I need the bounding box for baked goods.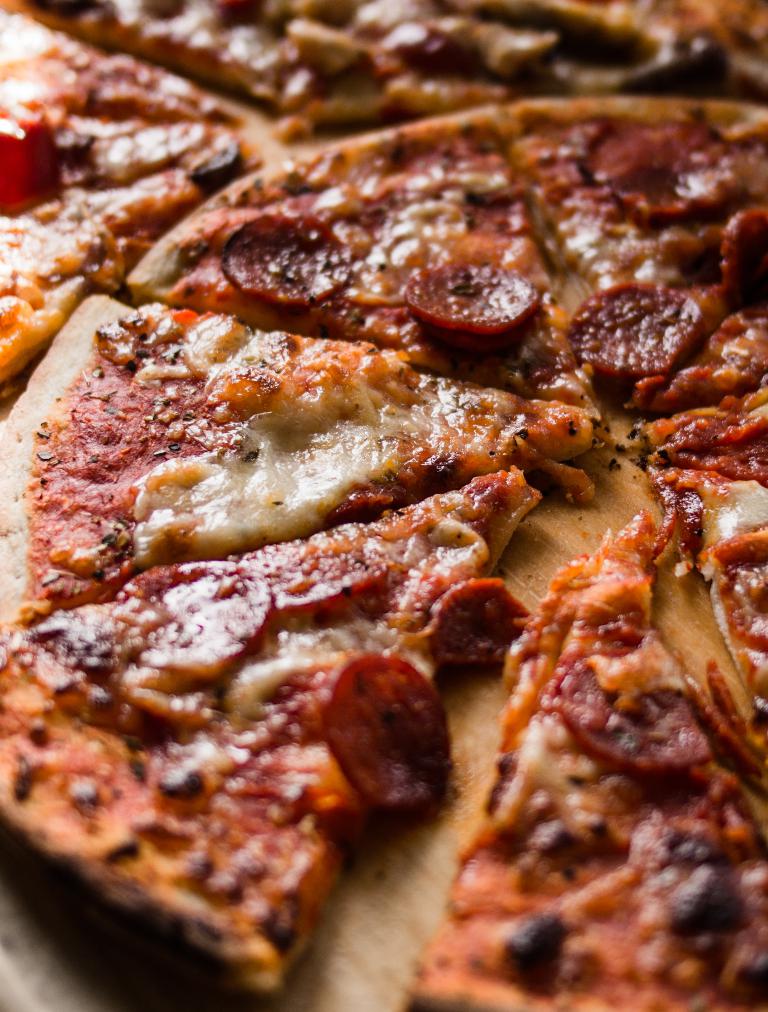
Here it is: 30,0,717,116.
